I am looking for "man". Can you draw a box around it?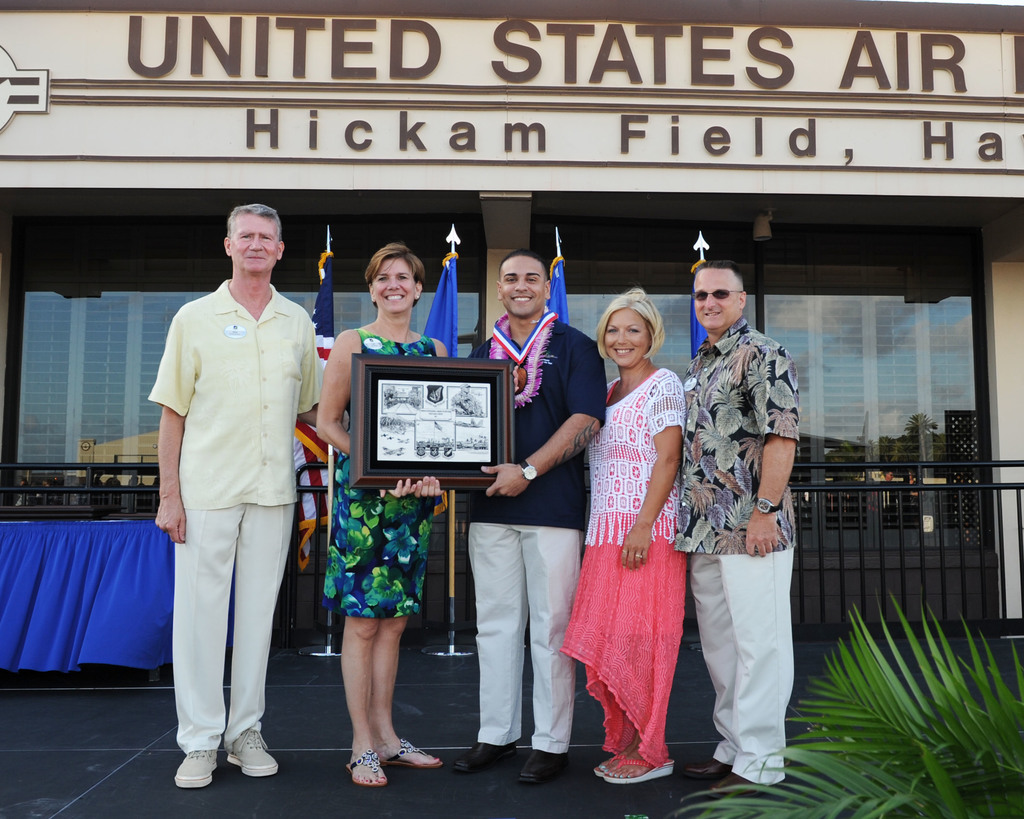
Sure, the bounding box is left=680, top=261, right=801, bottom=796.
